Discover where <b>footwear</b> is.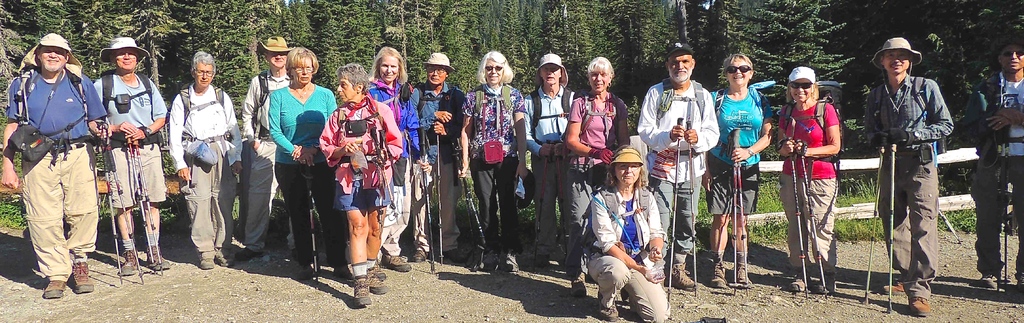
Discovered at l=671, t=260, r=694, b=291.
